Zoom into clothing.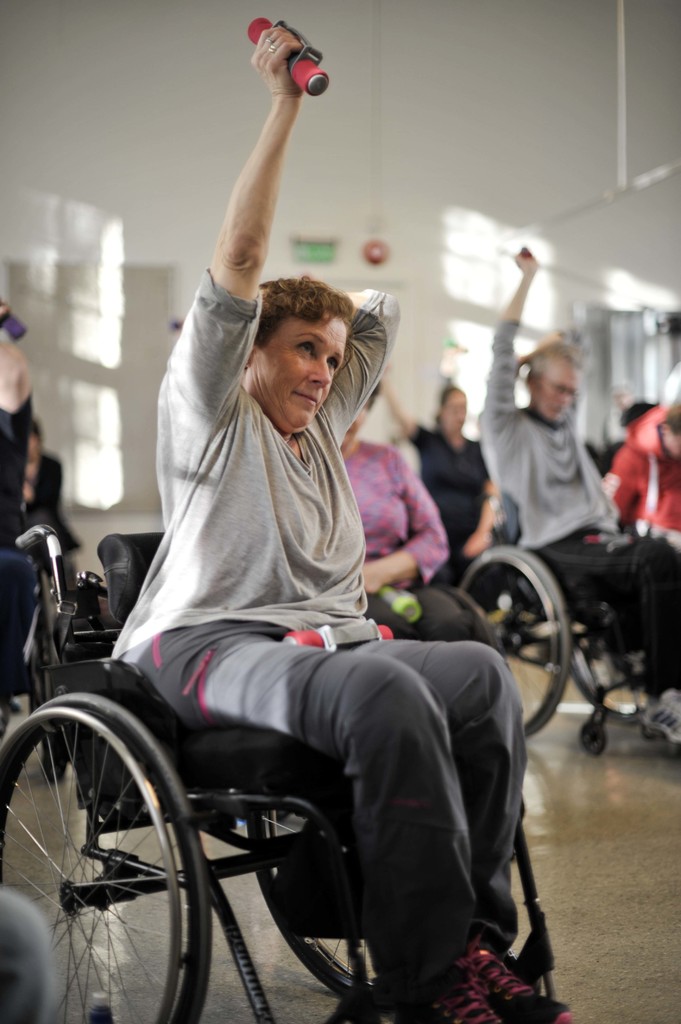
Zoom target: {"left": 110, "top": 263, "right": 524, "bottom": 1003}.
